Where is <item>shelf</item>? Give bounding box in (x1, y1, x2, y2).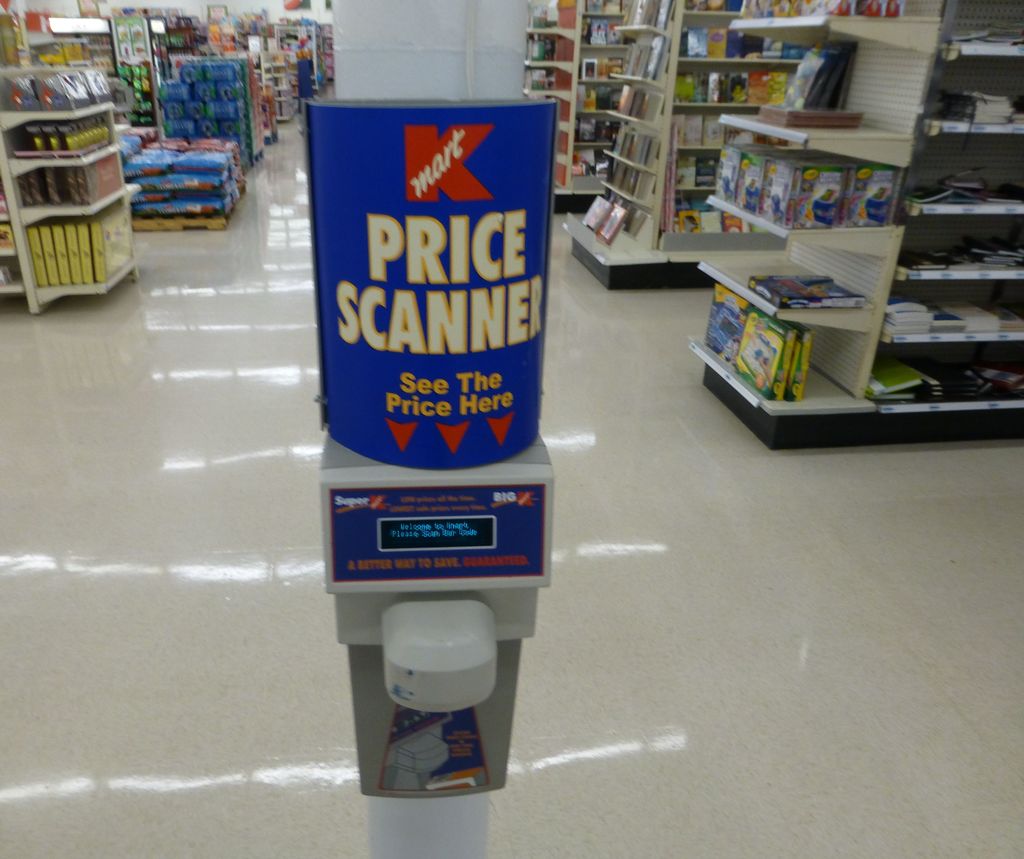
(133, 139, 238, 226).
